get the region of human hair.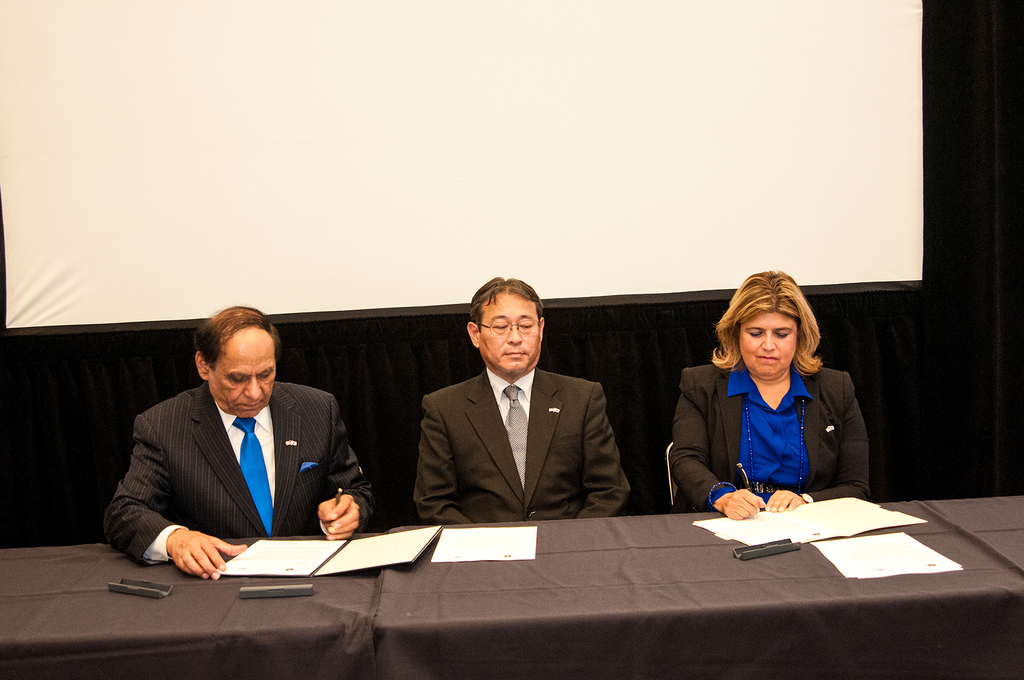
detection(195, 303, 280, 370).
